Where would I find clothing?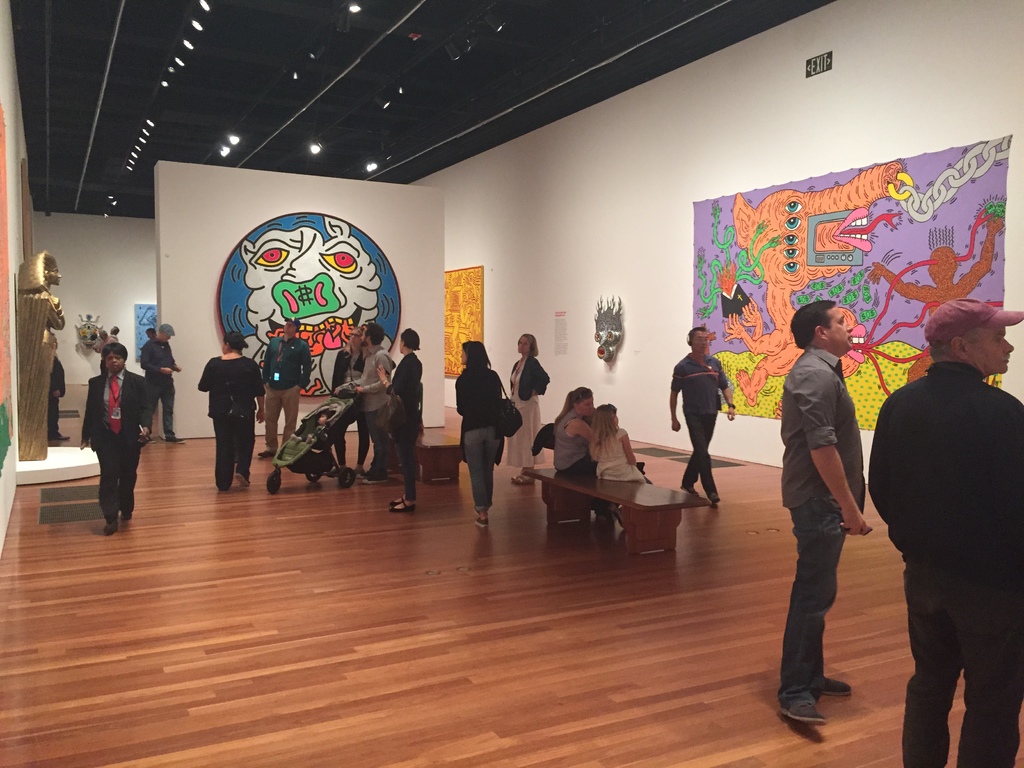
At rect(780, 348, 863, 703).
